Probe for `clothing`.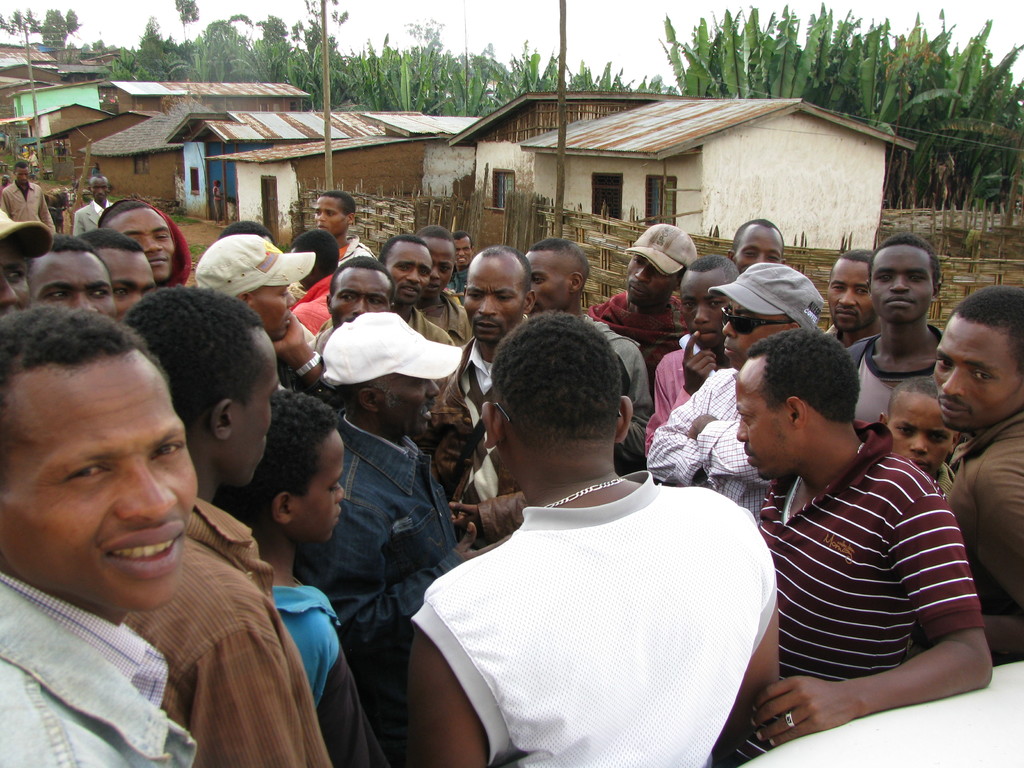
Probe result: BBox(394, 431, 808, 765).
